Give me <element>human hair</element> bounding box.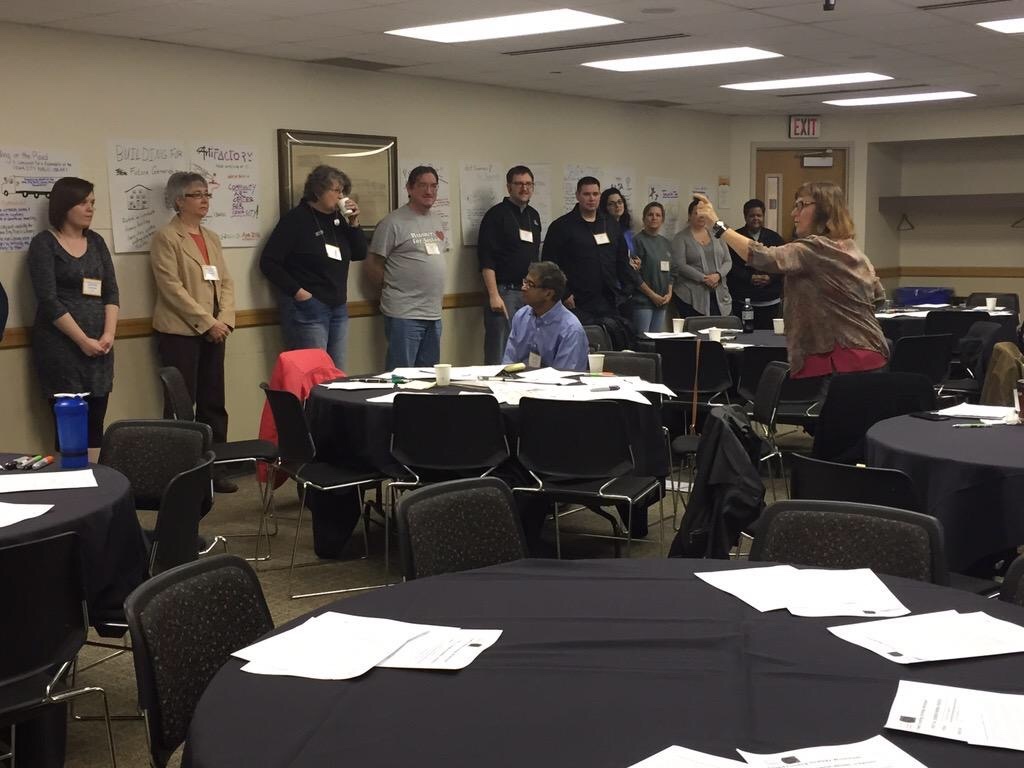
rect(685, 200, 696, 222).
